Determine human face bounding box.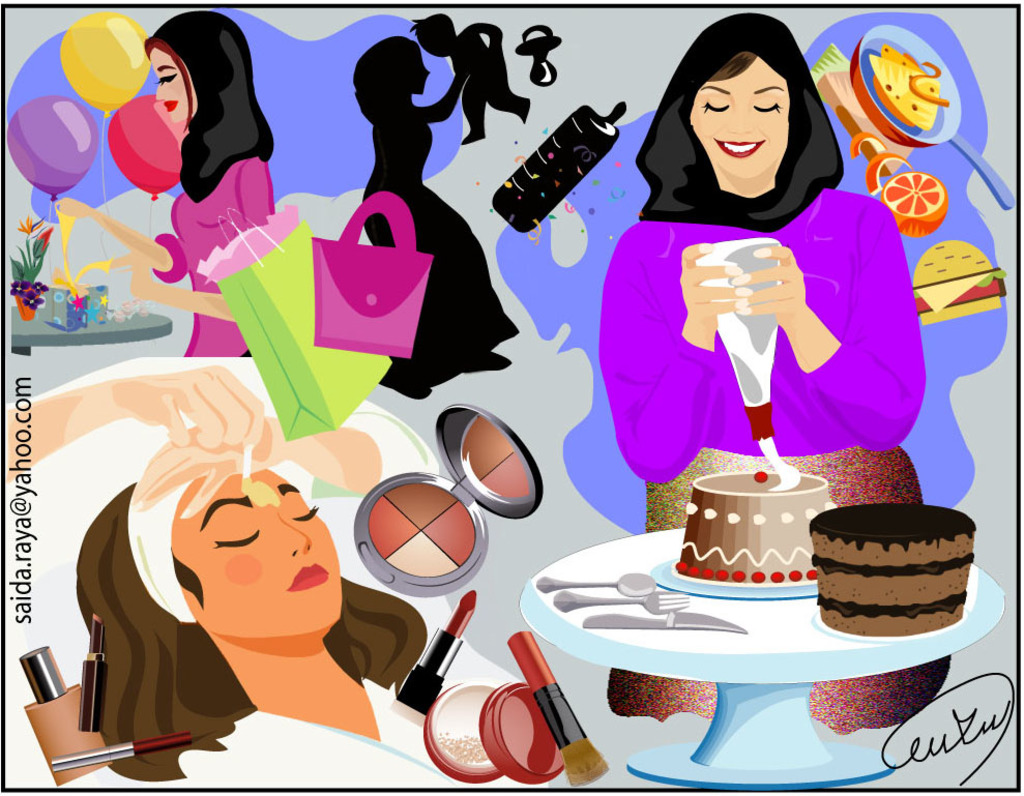
Determined: bbox=(169, 471, 341, 637).
